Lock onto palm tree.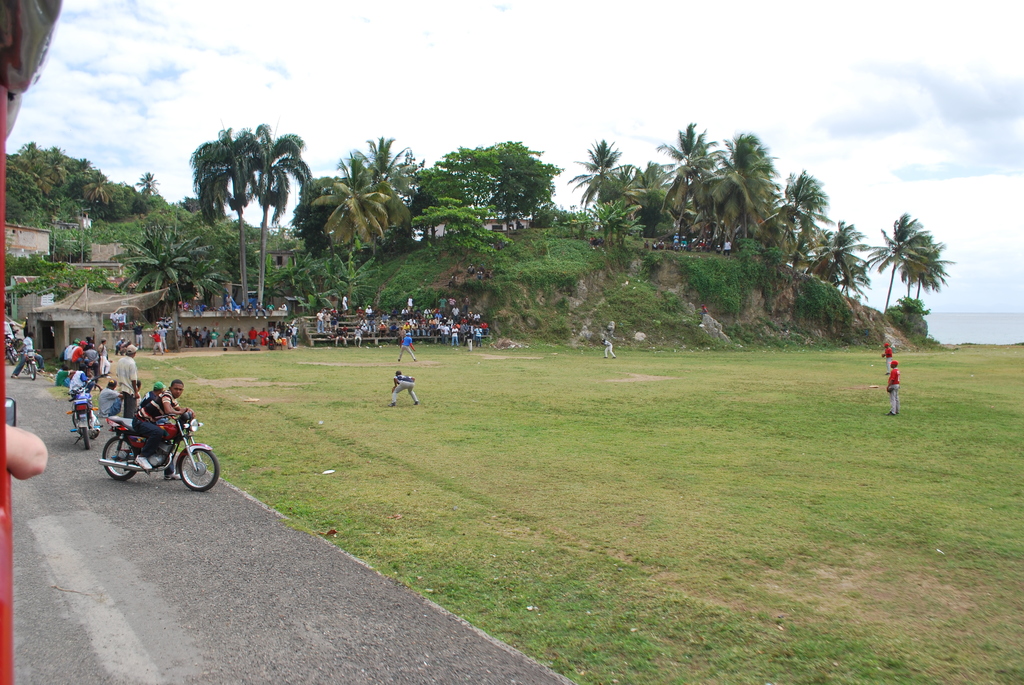
Locked: rect(579, 139, 642, 231).
